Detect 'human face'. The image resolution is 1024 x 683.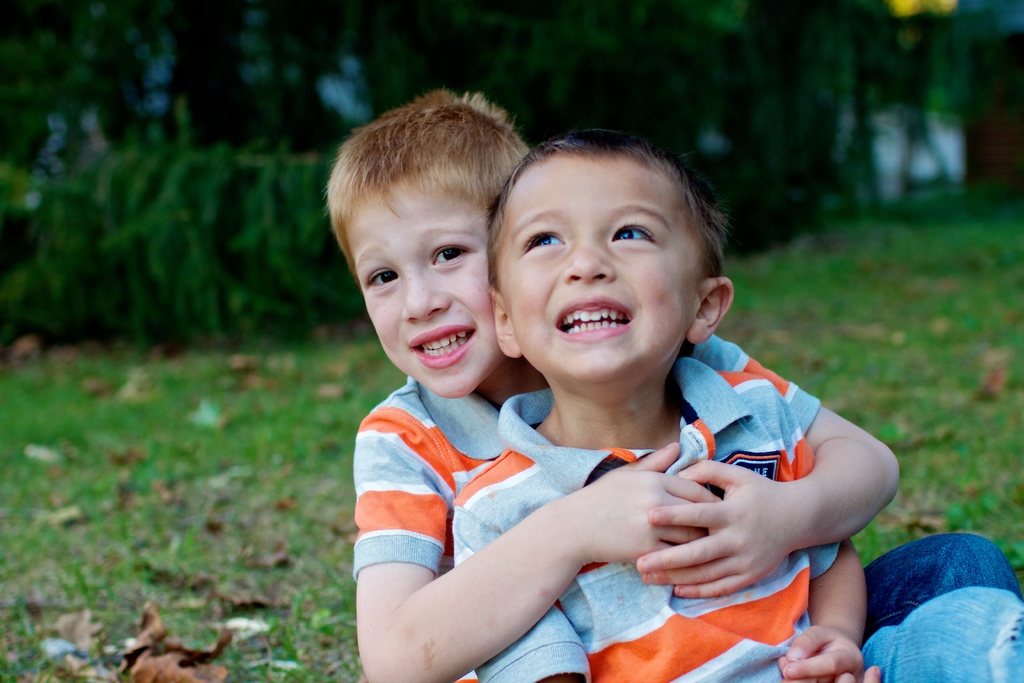
(350, 179, 494, 394).
